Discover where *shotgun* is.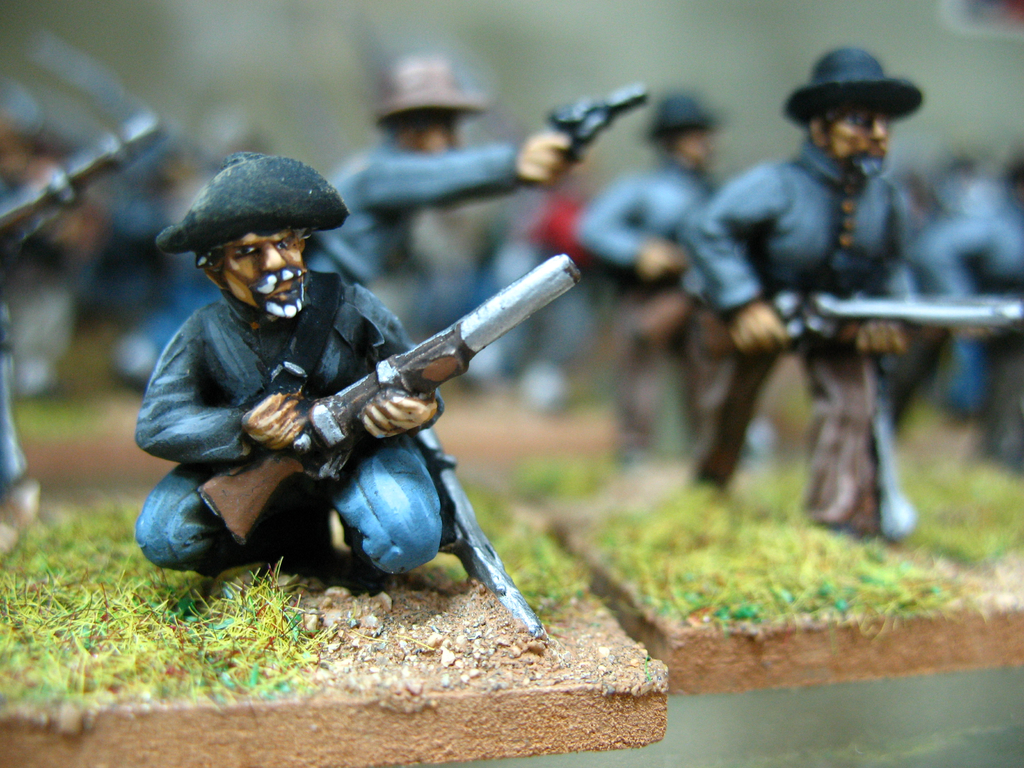
Discovered at <region>195, 253, 578, 544</region>.
